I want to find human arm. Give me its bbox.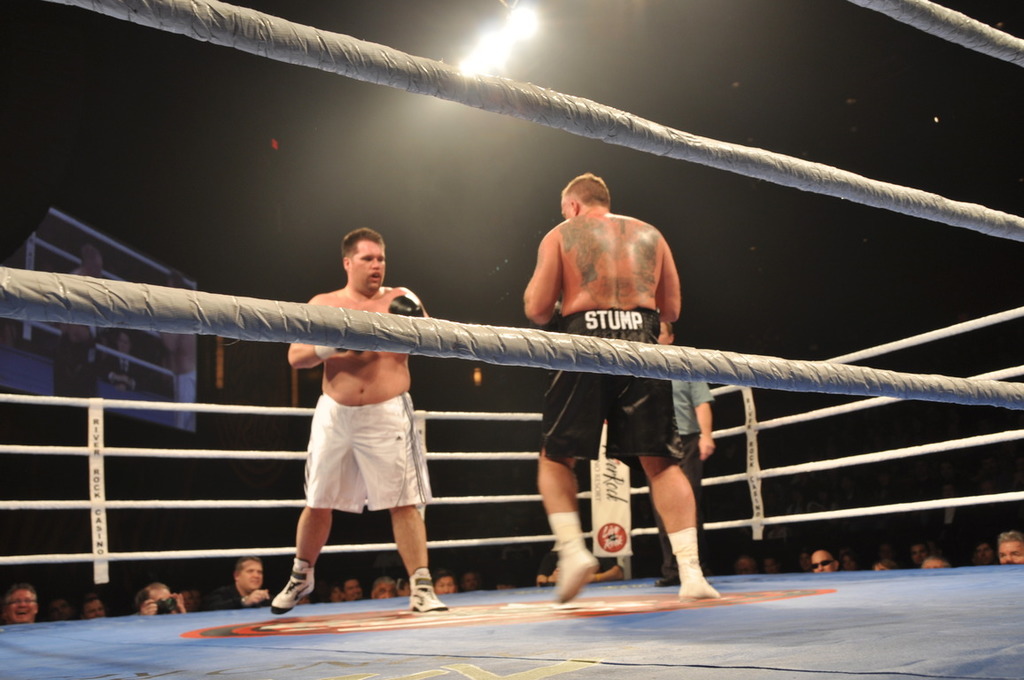
[x1=137, y1=602, x2=162, y2=614].
